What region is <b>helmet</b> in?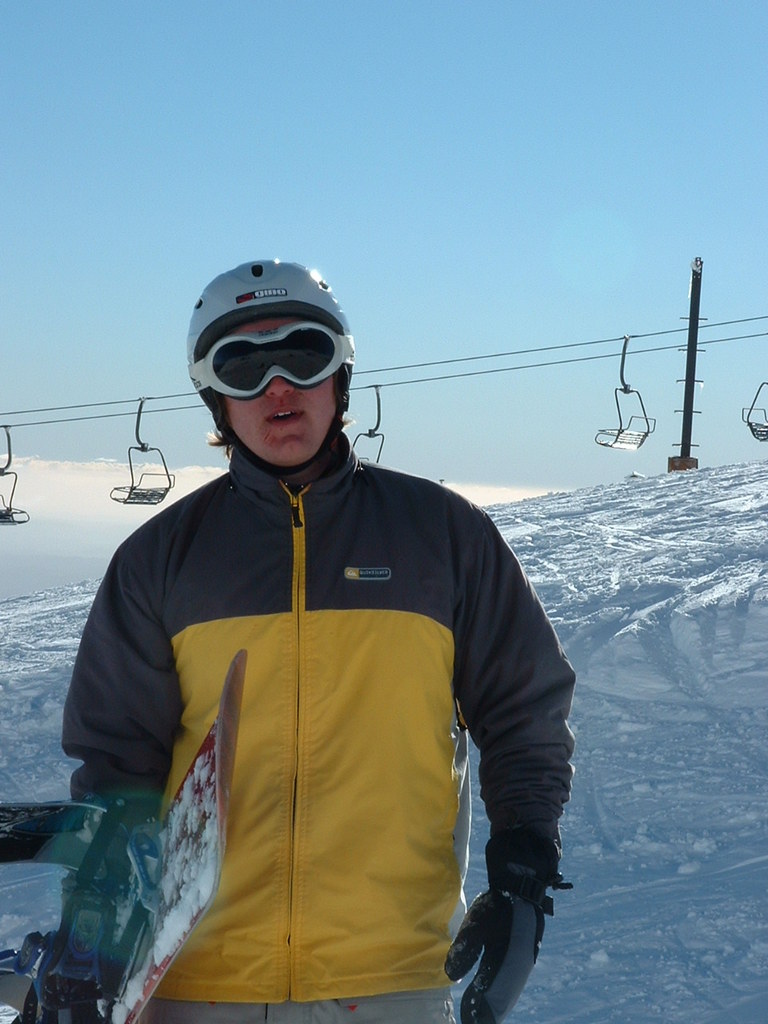
x1=186, y1=252, x2=354, y2=473.
